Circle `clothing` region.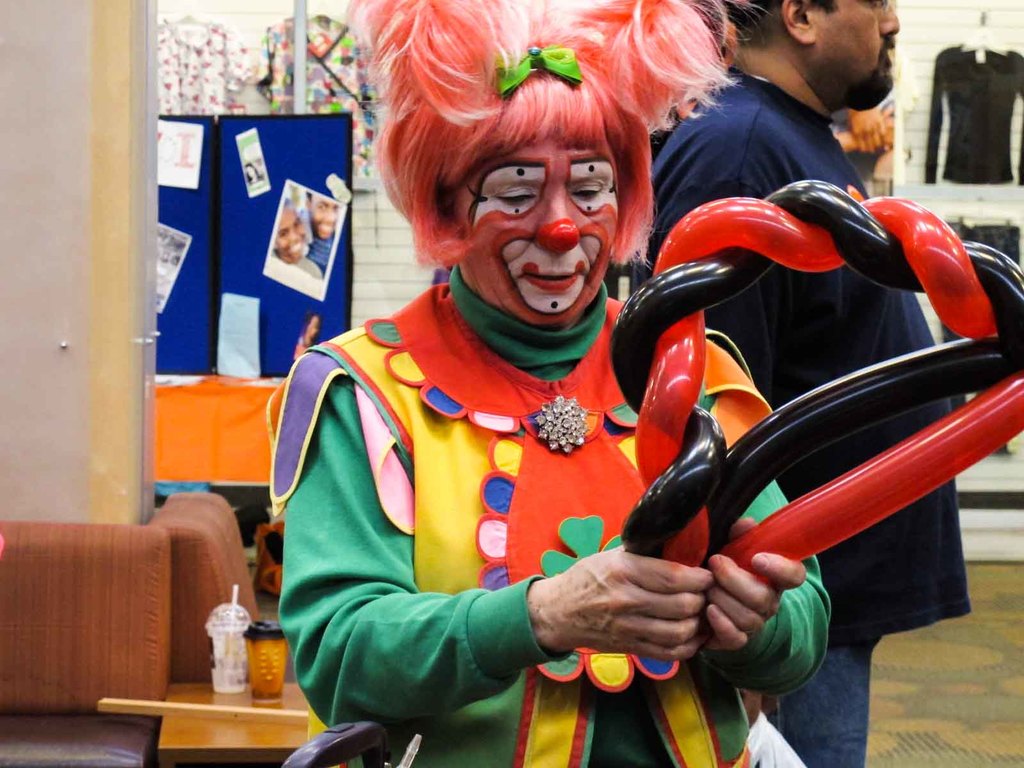
Region: left=629, top=59, right=973, bottom=767.
